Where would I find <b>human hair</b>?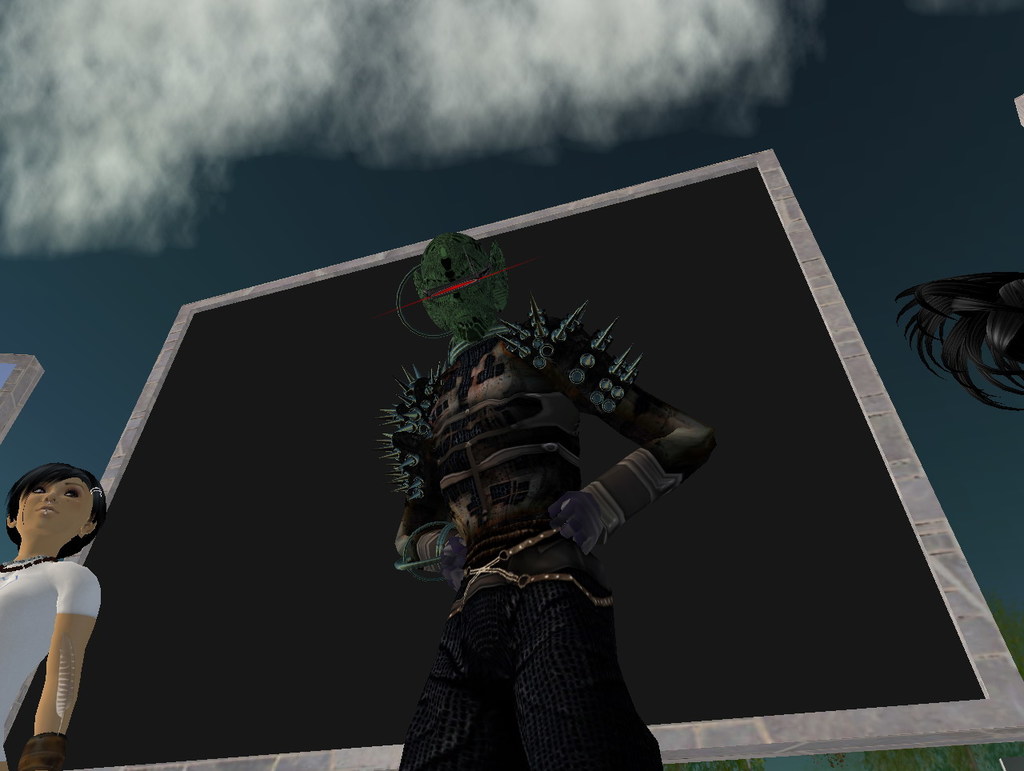
At pyautogui.locateOnScreen(2, 456, 111, 557).
